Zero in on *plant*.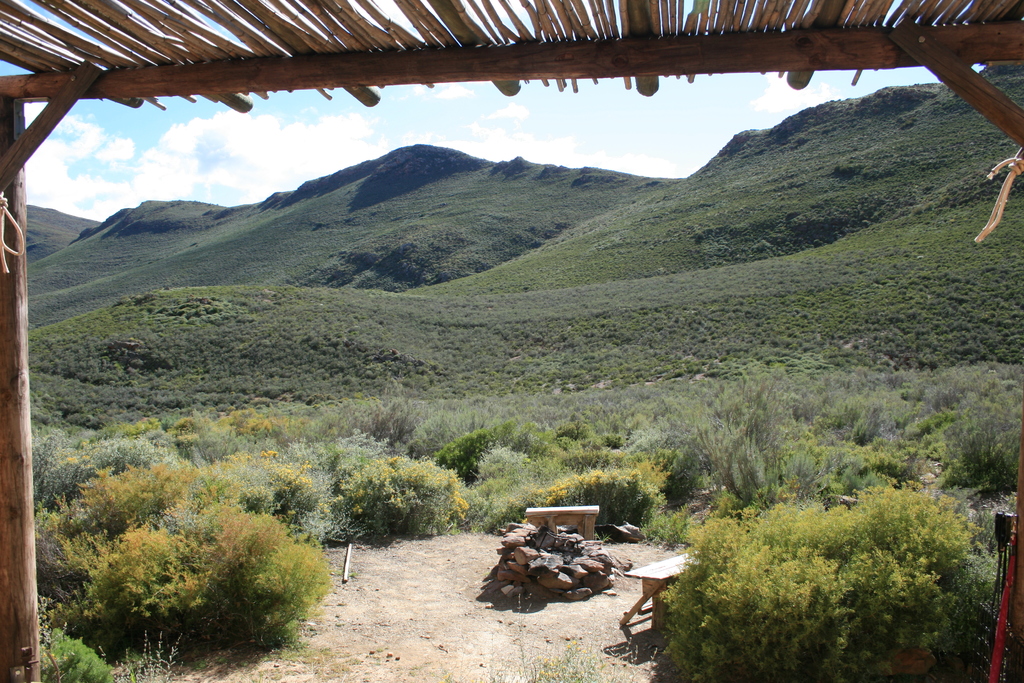
Zeroed in: rect(24, 491, 100, 625).
